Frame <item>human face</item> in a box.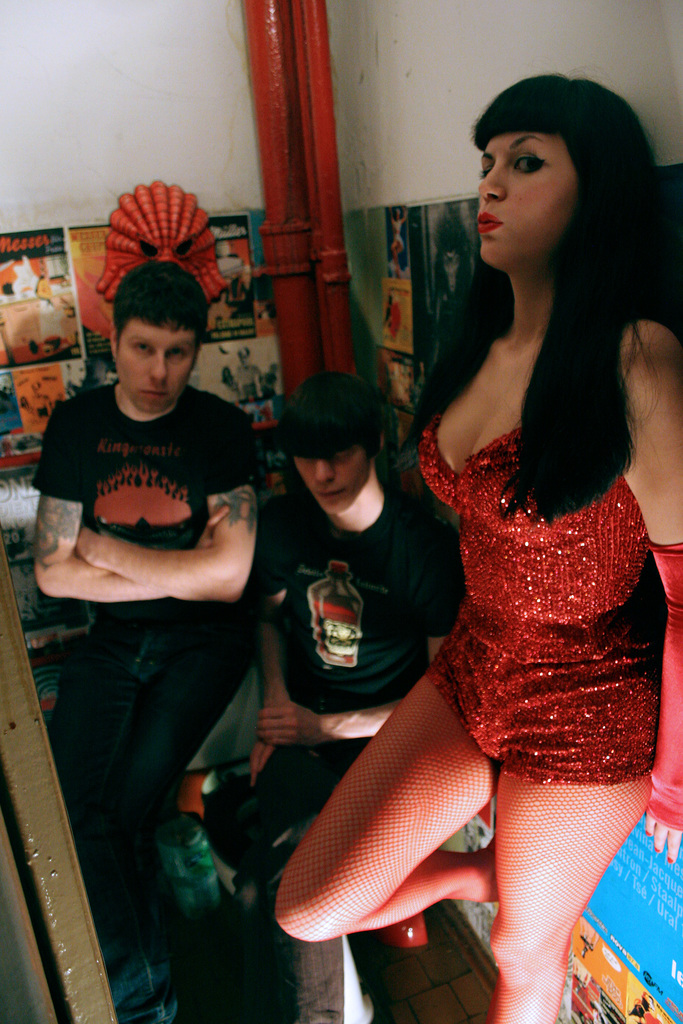
l=293, t=445, r=372, b=515.
